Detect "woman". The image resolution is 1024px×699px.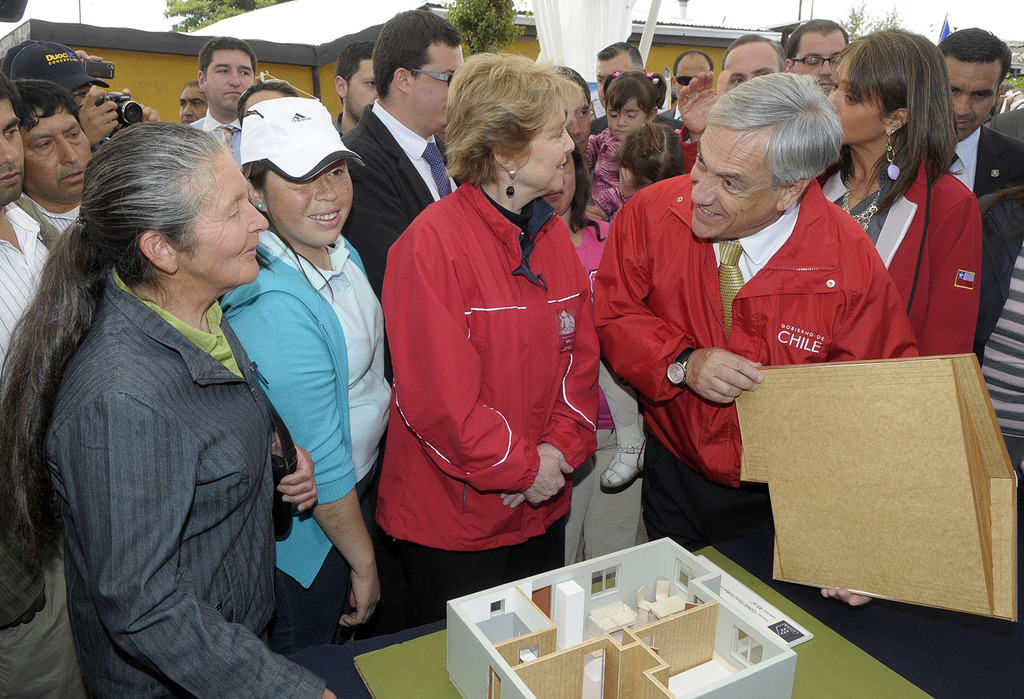
bbox=[212, 105, 387, 657].
